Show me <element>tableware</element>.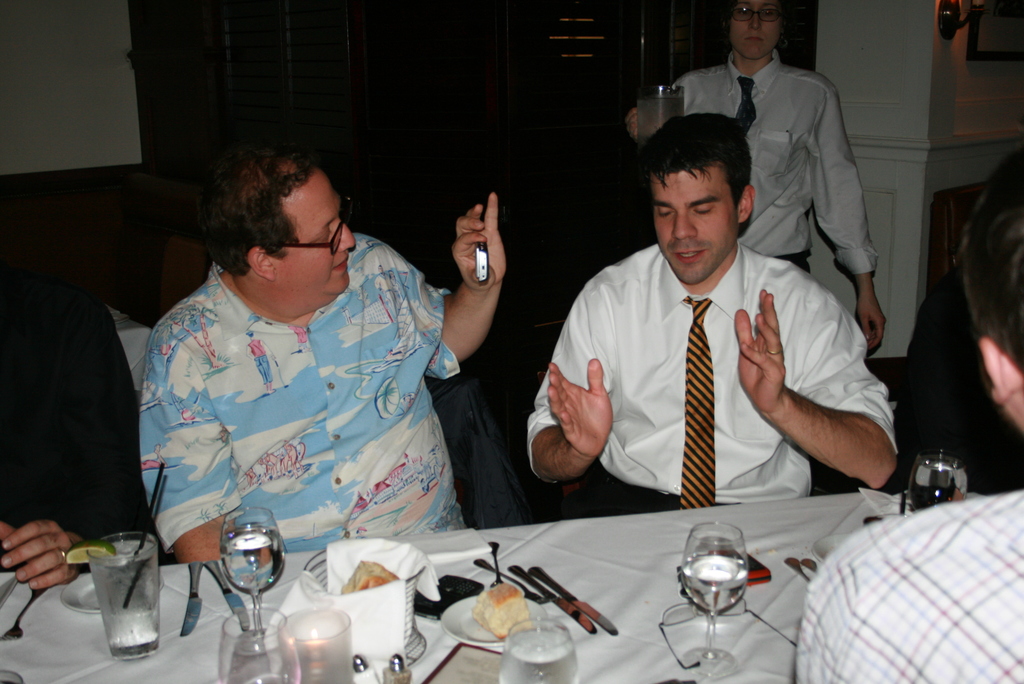
<element>tableware</element> is here: pyautogui.locateOnScreen(383, 649, 412, 683).
